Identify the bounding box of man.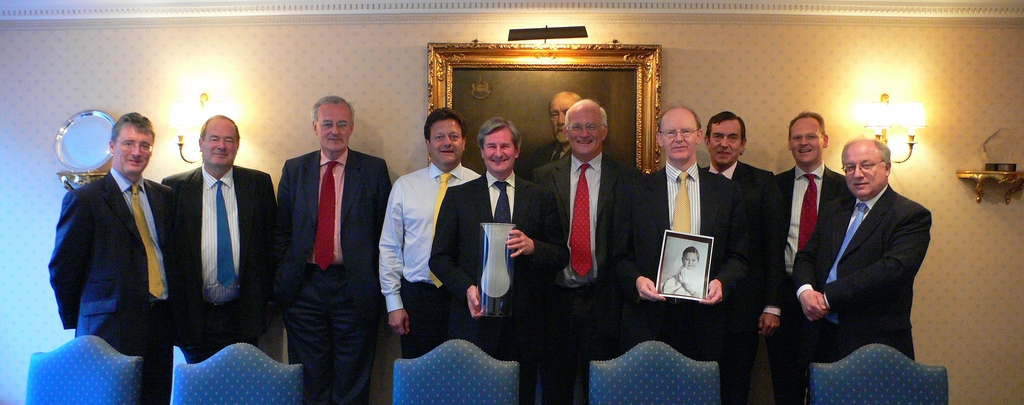
(x1=694, y1=102, x2=790, y2=383).
